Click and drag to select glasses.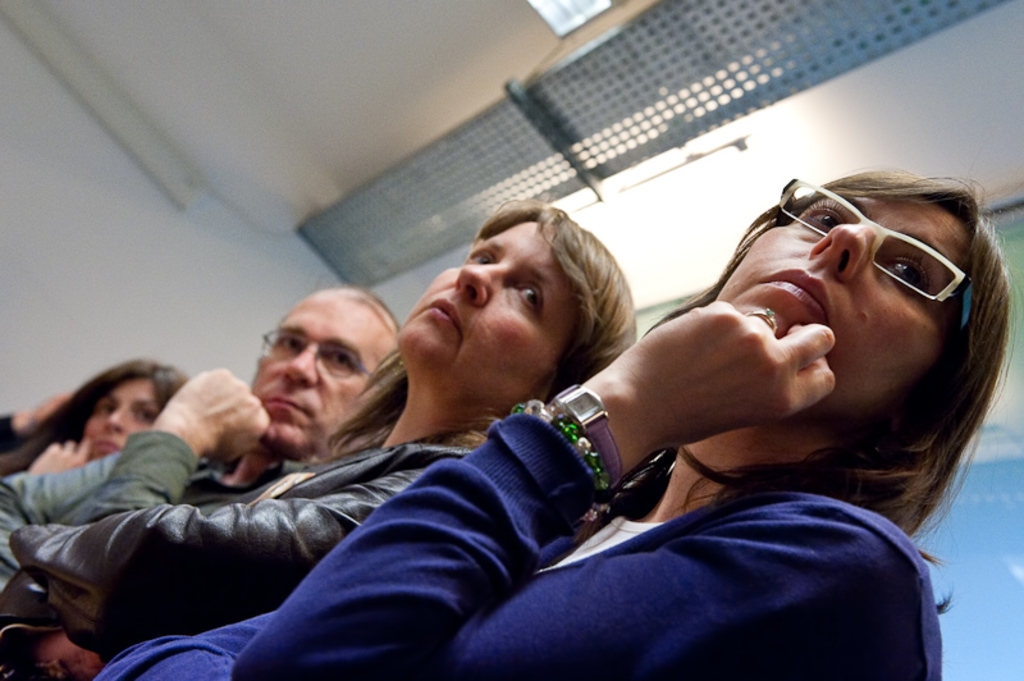
Selection: crop(260, 332, 376, 381).
